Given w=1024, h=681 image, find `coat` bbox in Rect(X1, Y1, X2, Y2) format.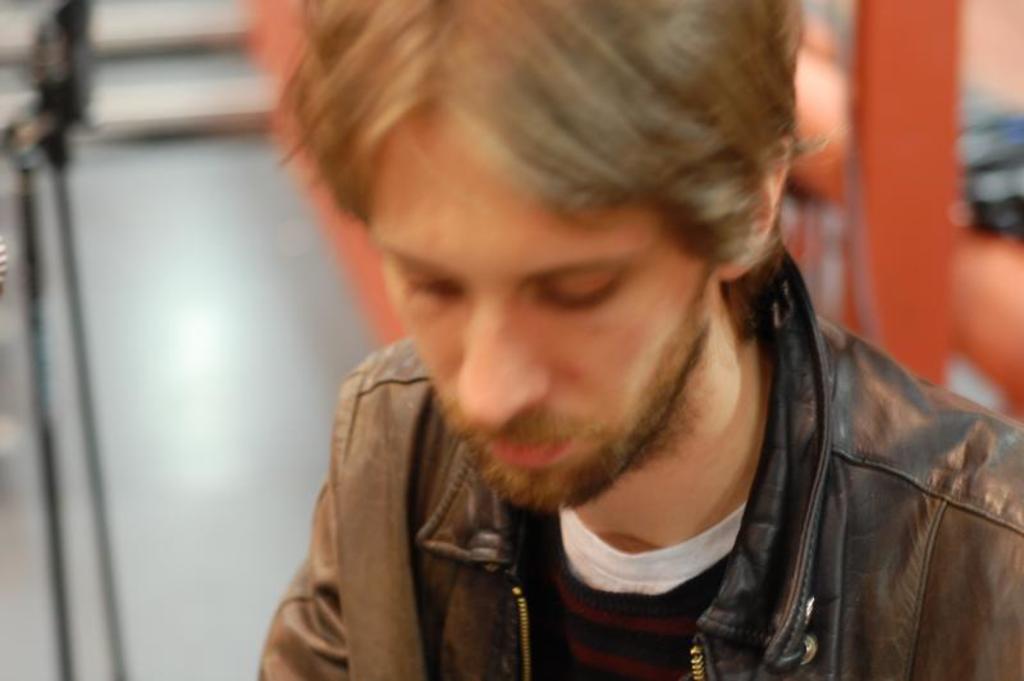
Rect(256, 236, 1023, 680).
